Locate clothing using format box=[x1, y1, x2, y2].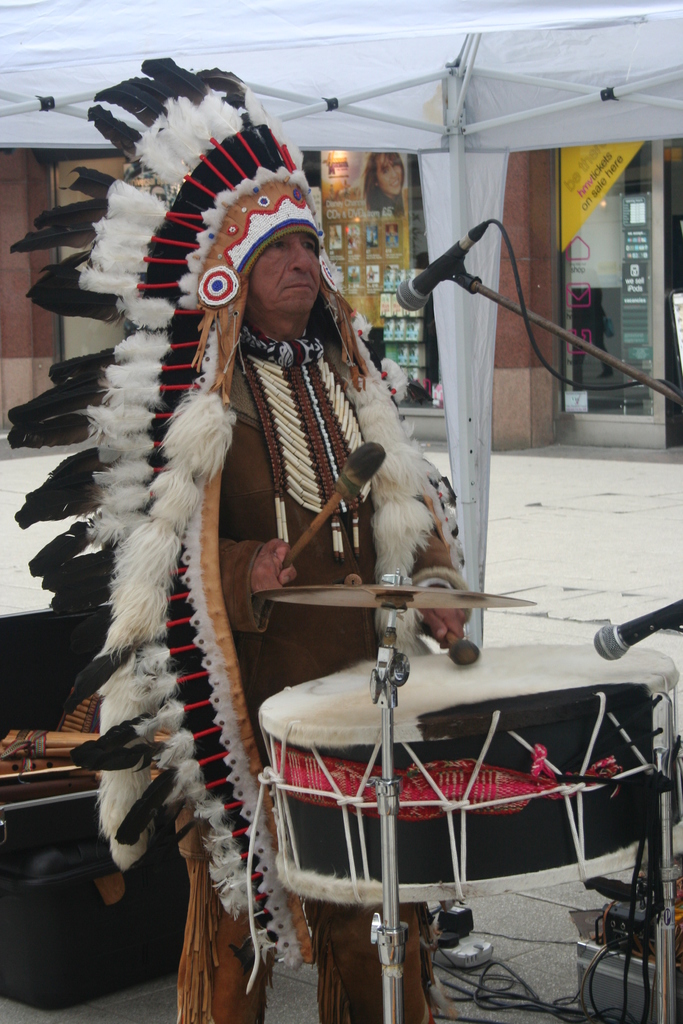
box=[69, 140, 517, 924].
